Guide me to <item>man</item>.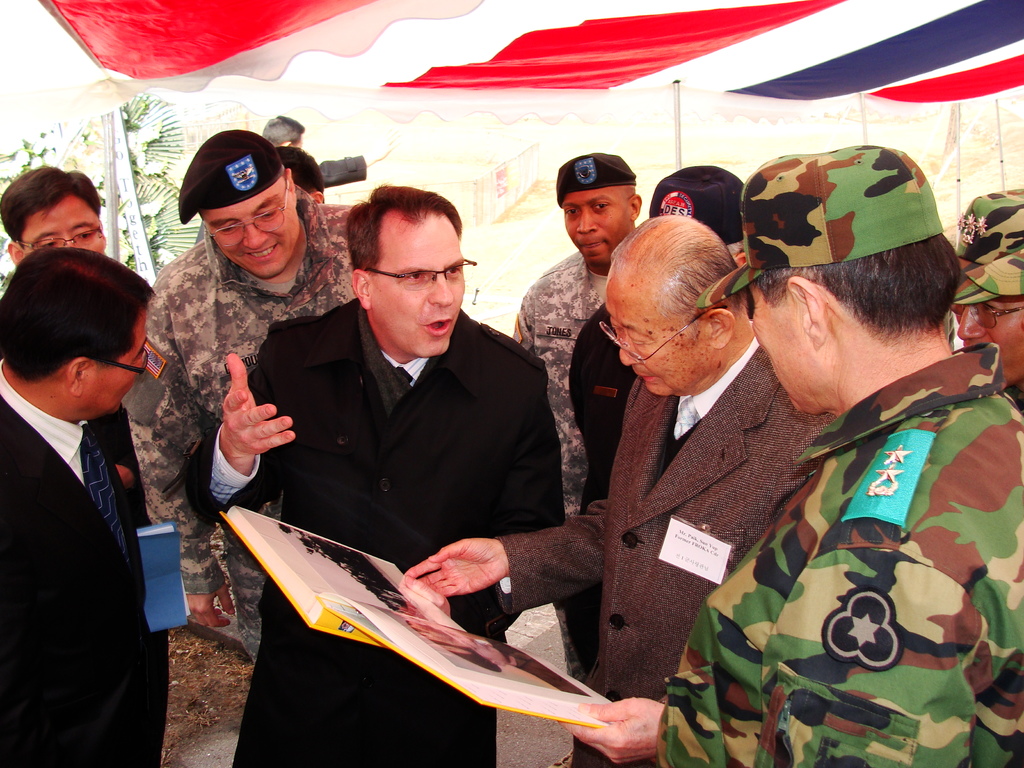
Guidance: bbox=[0, 165, 165, 767].
